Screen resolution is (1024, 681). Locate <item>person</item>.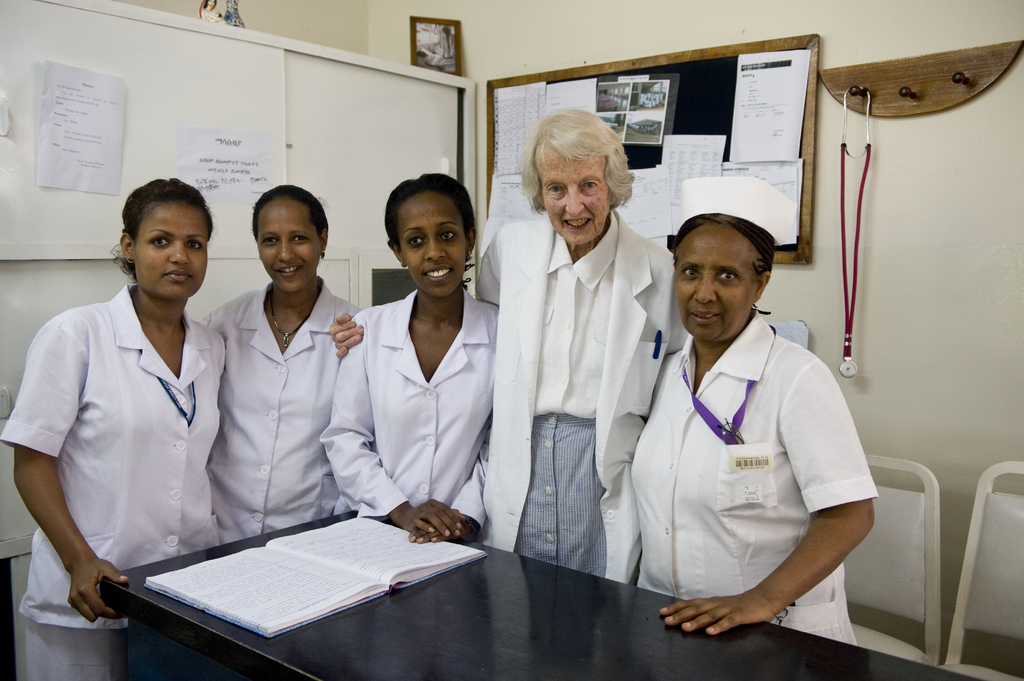
x1=0, y1=173, x2=222, y2=680.
